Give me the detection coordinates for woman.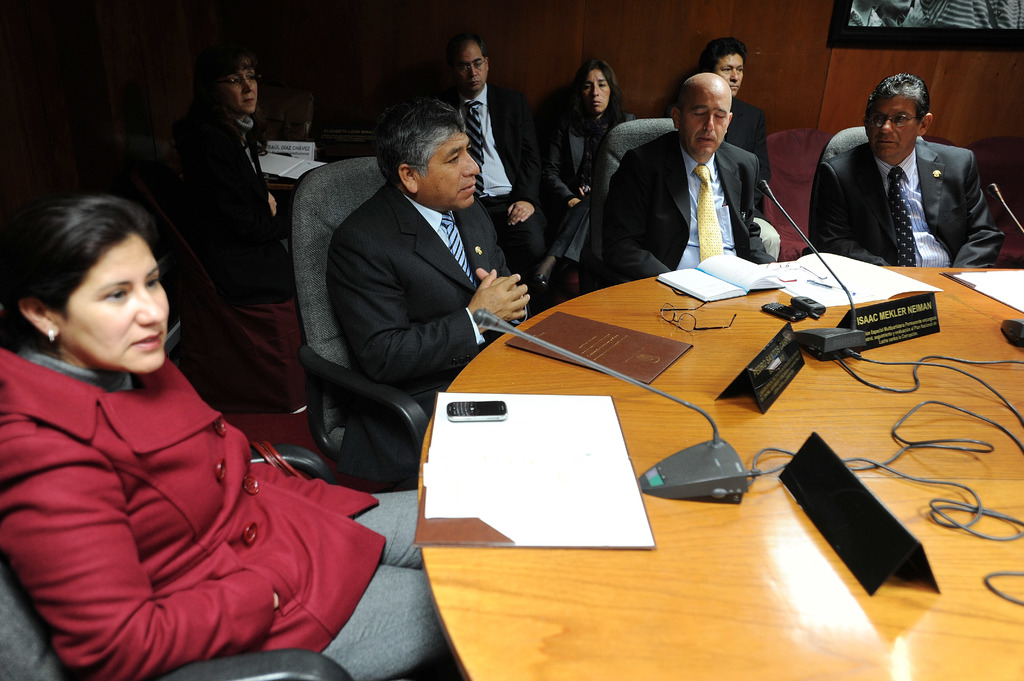
x1=175, y1=54, x2=295, y2=311.
